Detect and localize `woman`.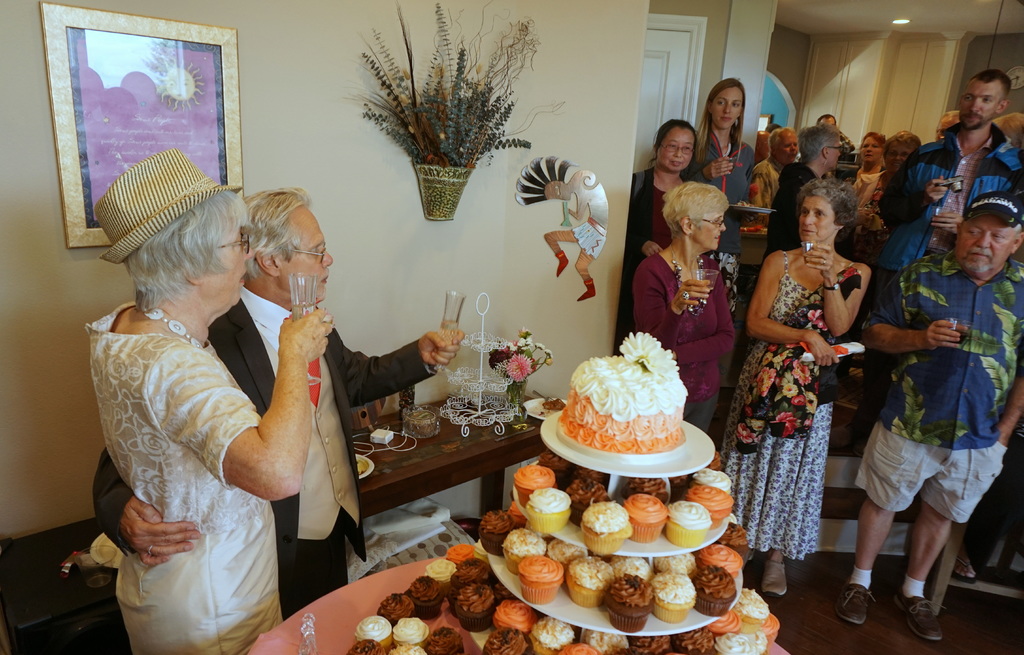
Localized at (x1=745, y1=136, x2=879, y2=596).
